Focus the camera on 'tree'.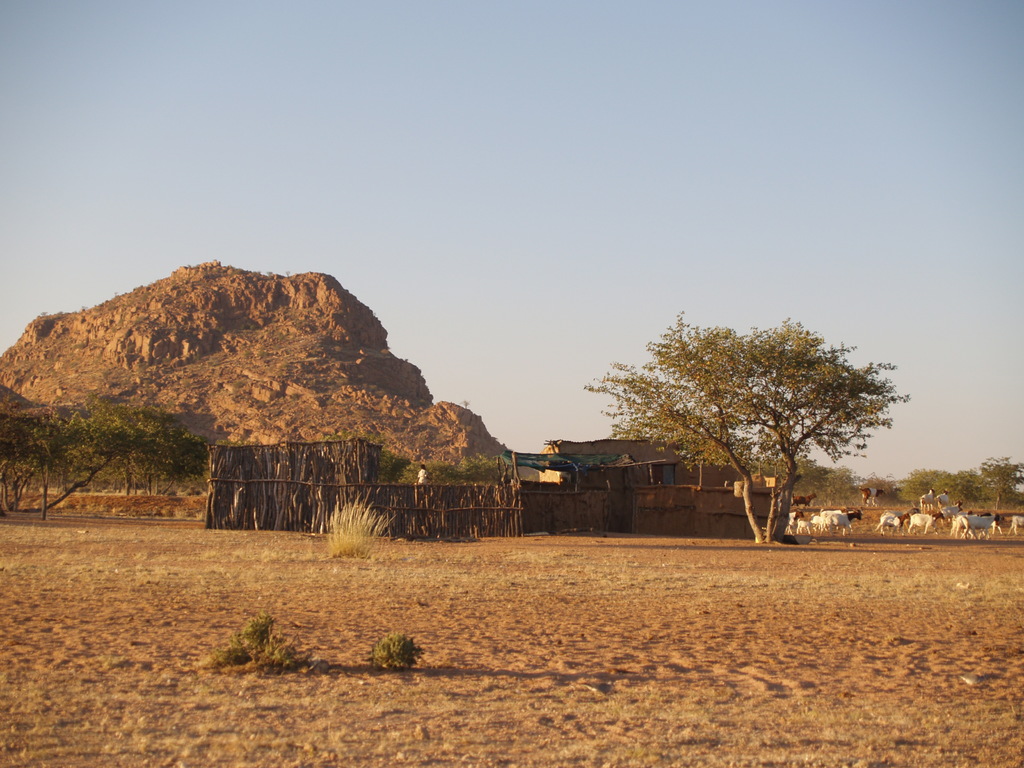
Focus region: pyautogui.locateOnScreen(906, 447, 1023, 520).
